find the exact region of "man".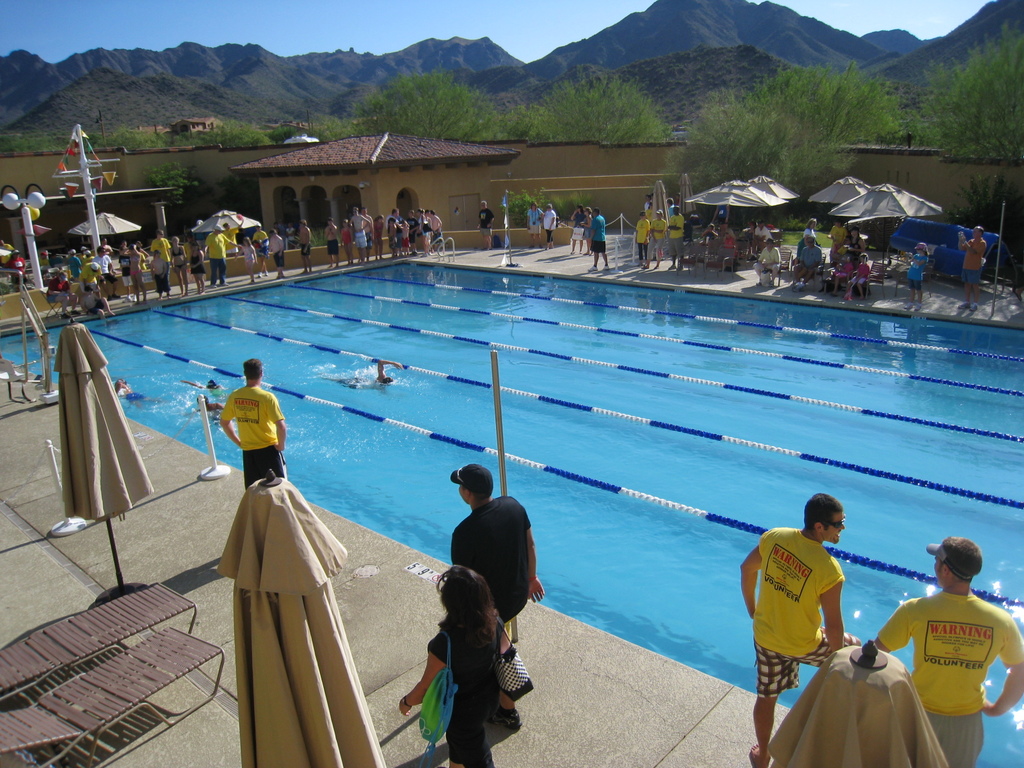
Exact region: (left=94, top=245, right=116, bottom=298).
